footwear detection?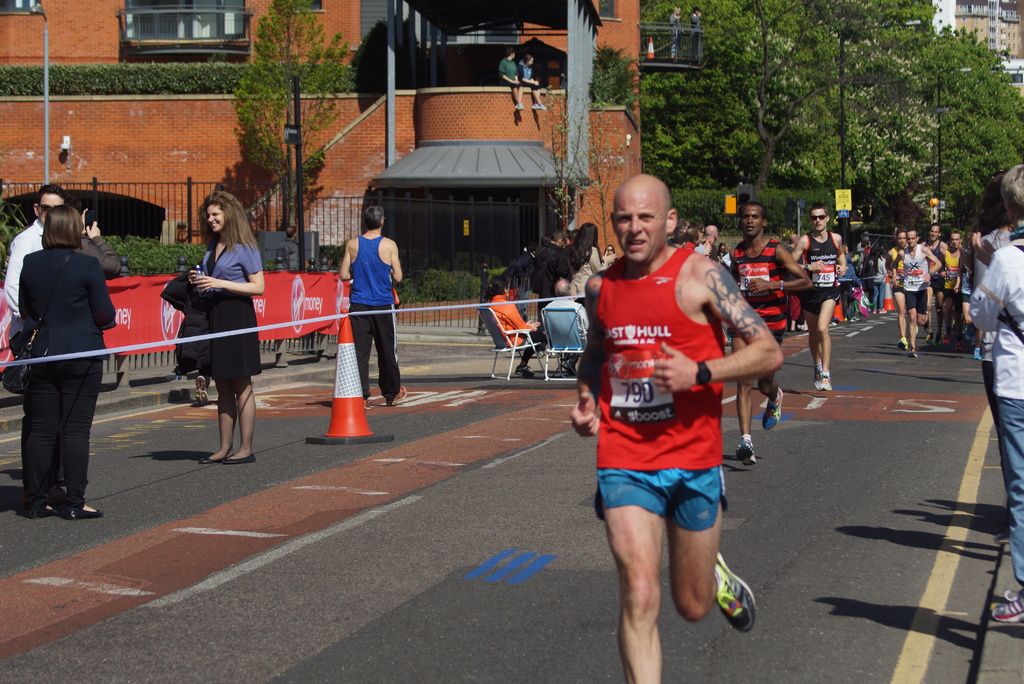
bbox=(195, 375, 207, 405)
